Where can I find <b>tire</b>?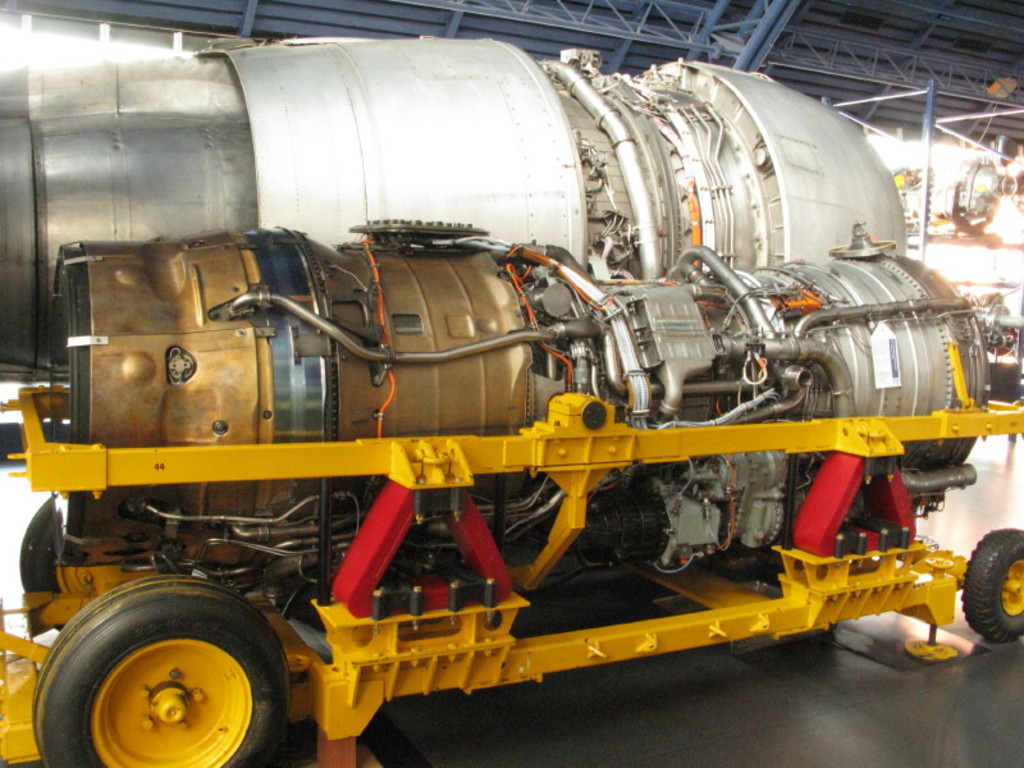
You can find it at {"x1": 18, "y1": 495, "x2": 61, "y2": 632}.
